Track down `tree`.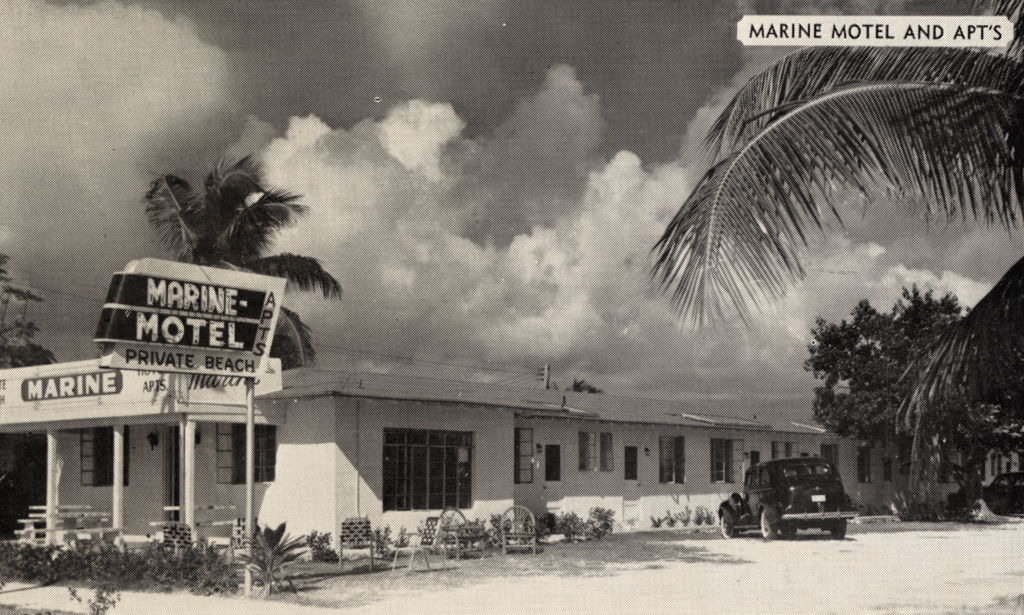
Tracked to Rect(150, 156, 328, 375).
